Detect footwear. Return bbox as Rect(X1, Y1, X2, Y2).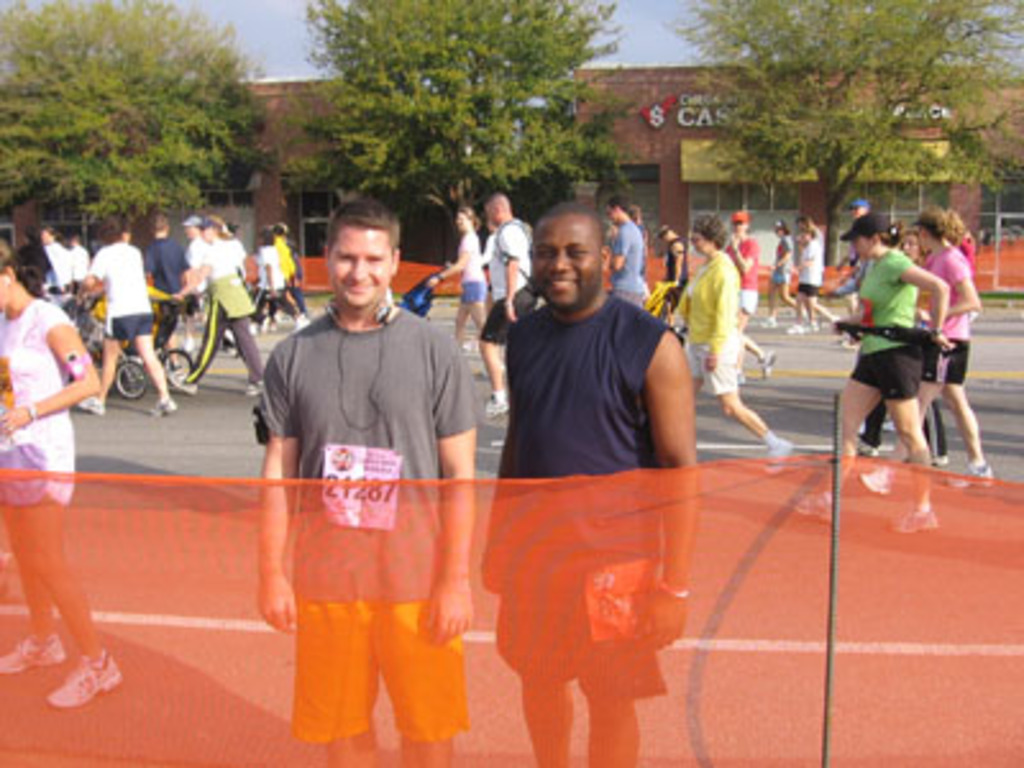
Rect(77, 392, 105, 415).
